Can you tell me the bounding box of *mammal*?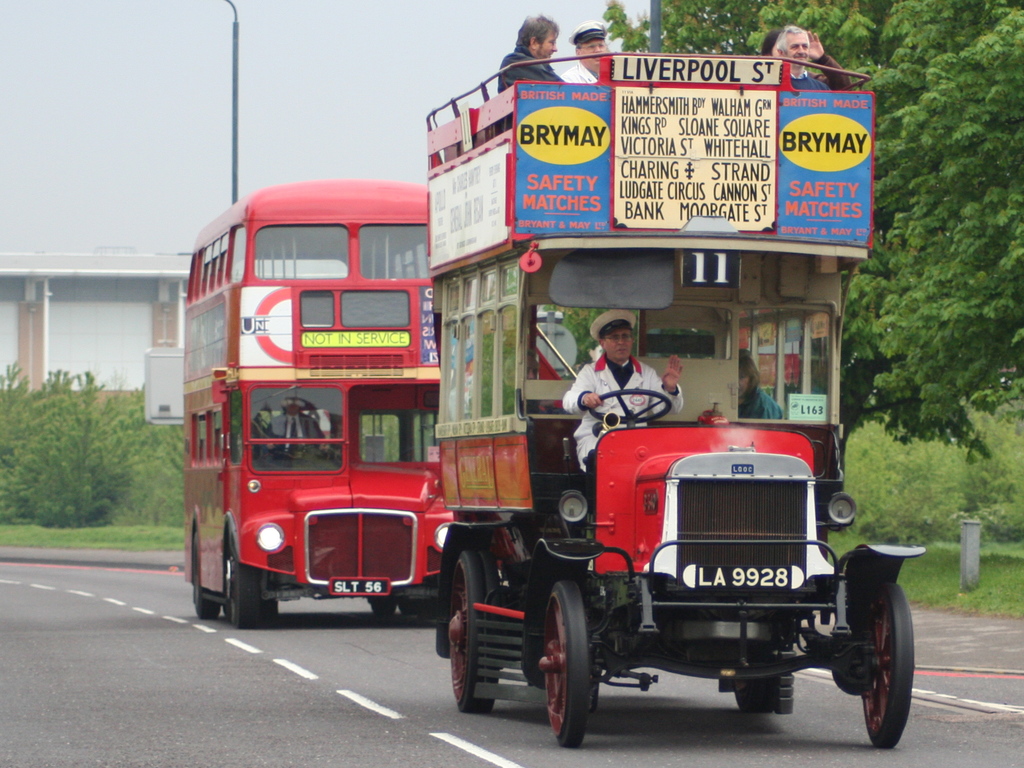
[759,30,855,92].
